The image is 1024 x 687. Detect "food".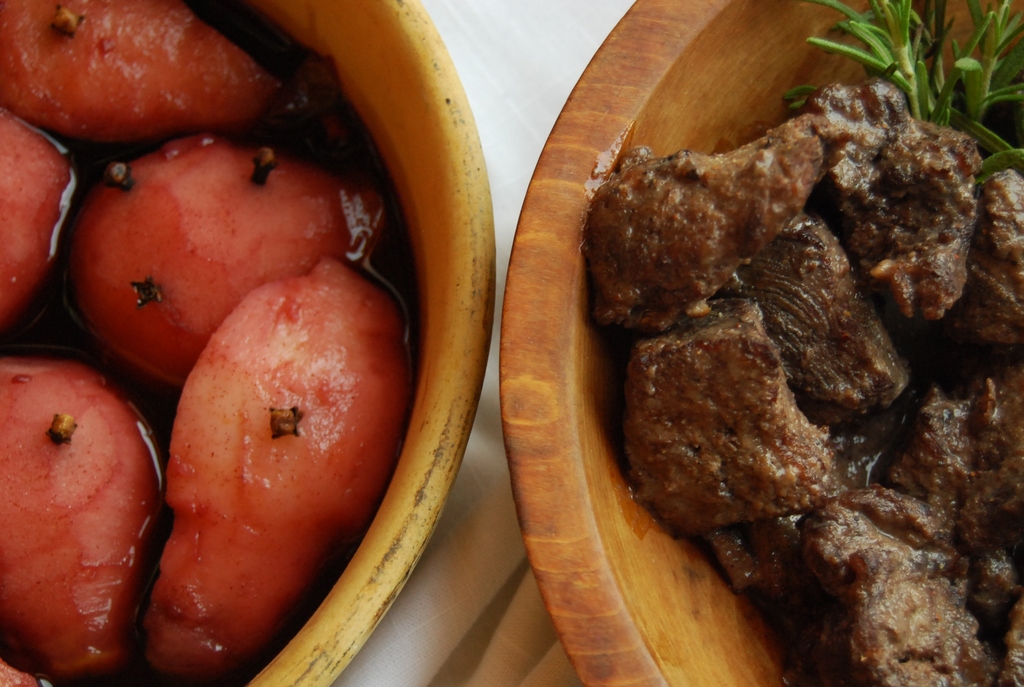
Detection: region(0, 663, 47, 686).
